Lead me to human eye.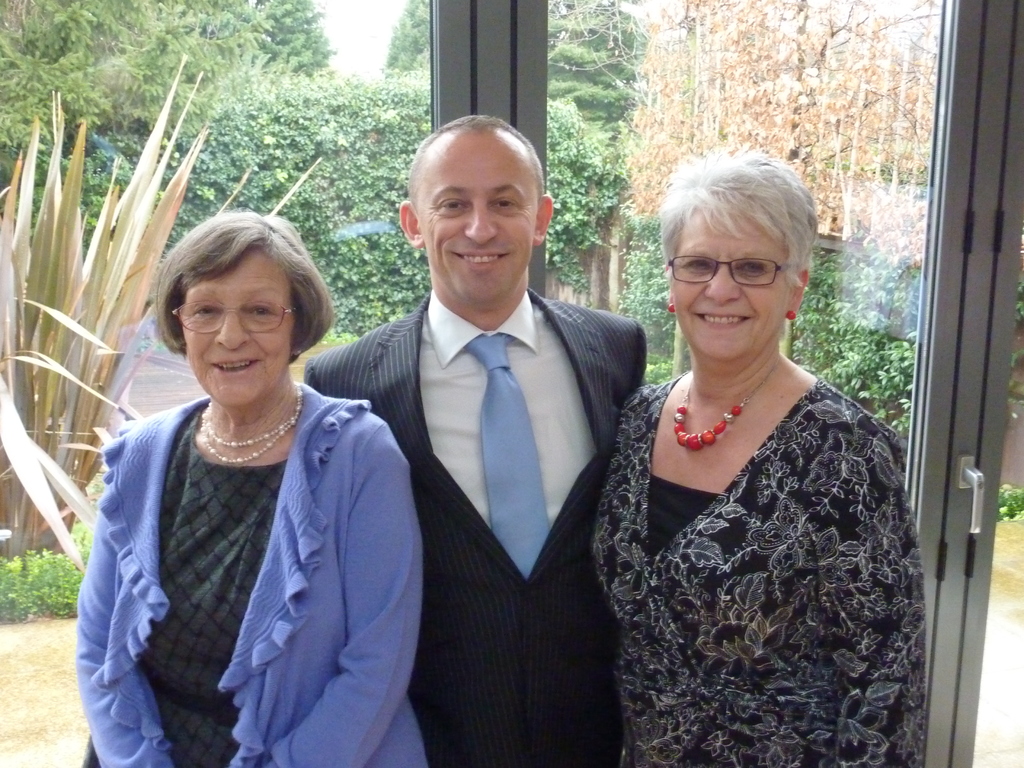
Lead to box=[734, 260, 766, 275].
